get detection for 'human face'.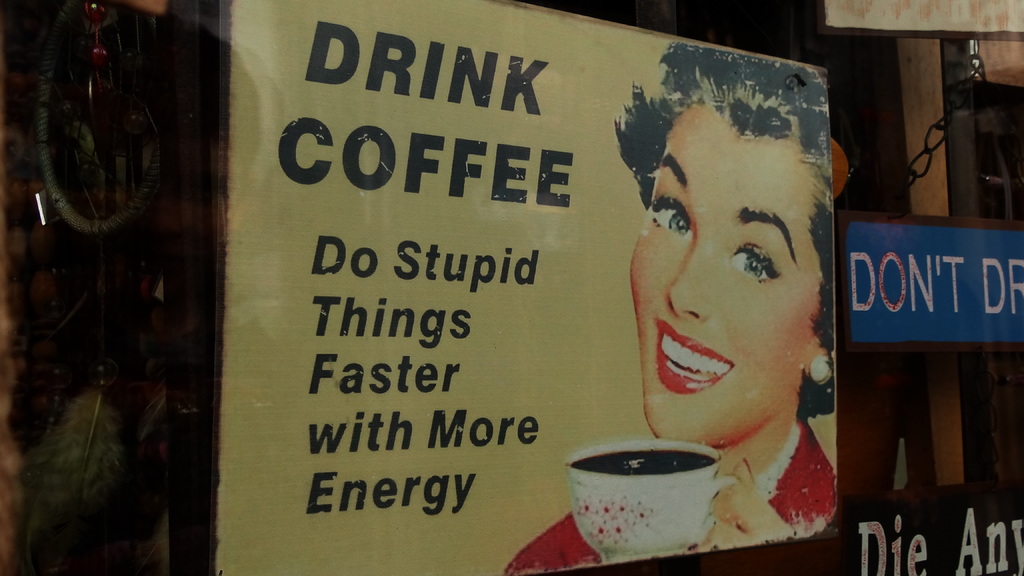
Detection: 629, 103, 821, 449.
